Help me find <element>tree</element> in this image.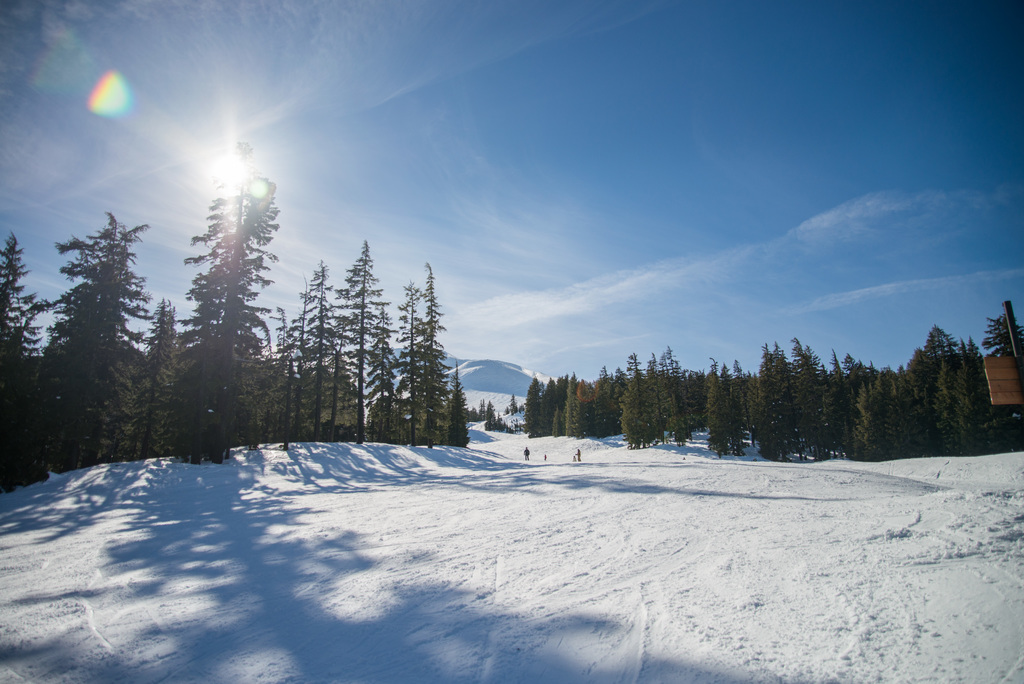
Found it: [50,217,155,469].
